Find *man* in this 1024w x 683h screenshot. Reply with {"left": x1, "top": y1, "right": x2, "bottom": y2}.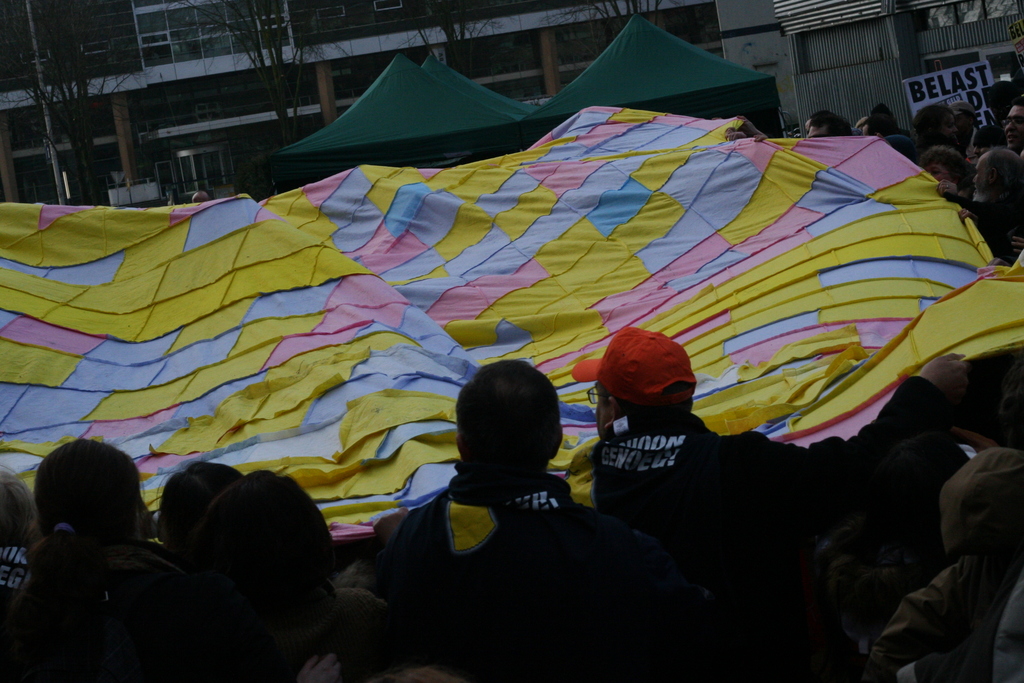
{"left": 938, "top": 149, "right": 1023, "bottom": 258}.
